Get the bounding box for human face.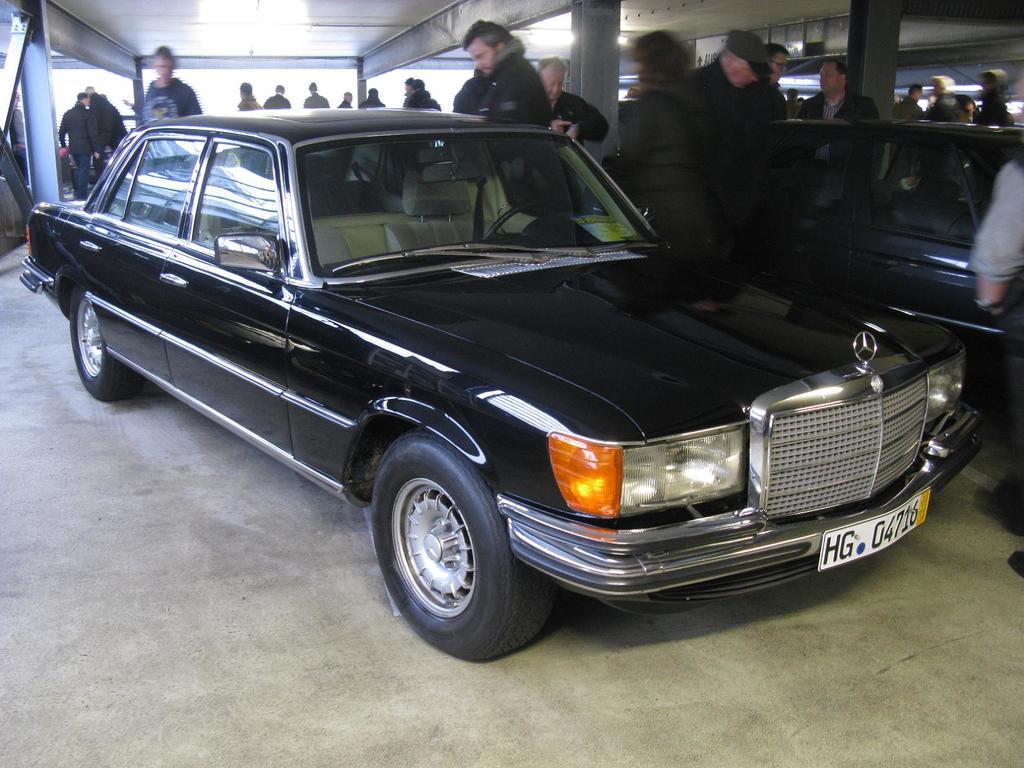
bbox(819, 65, 840, 92).
